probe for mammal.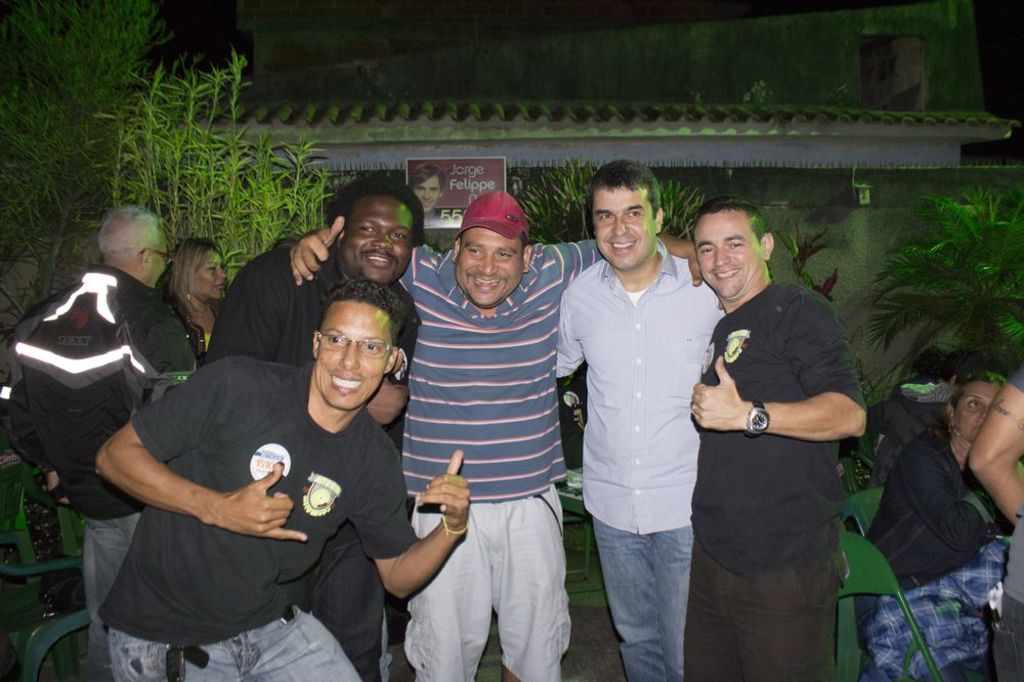
Probe result: l=6, t=203, r=198, b=681.
